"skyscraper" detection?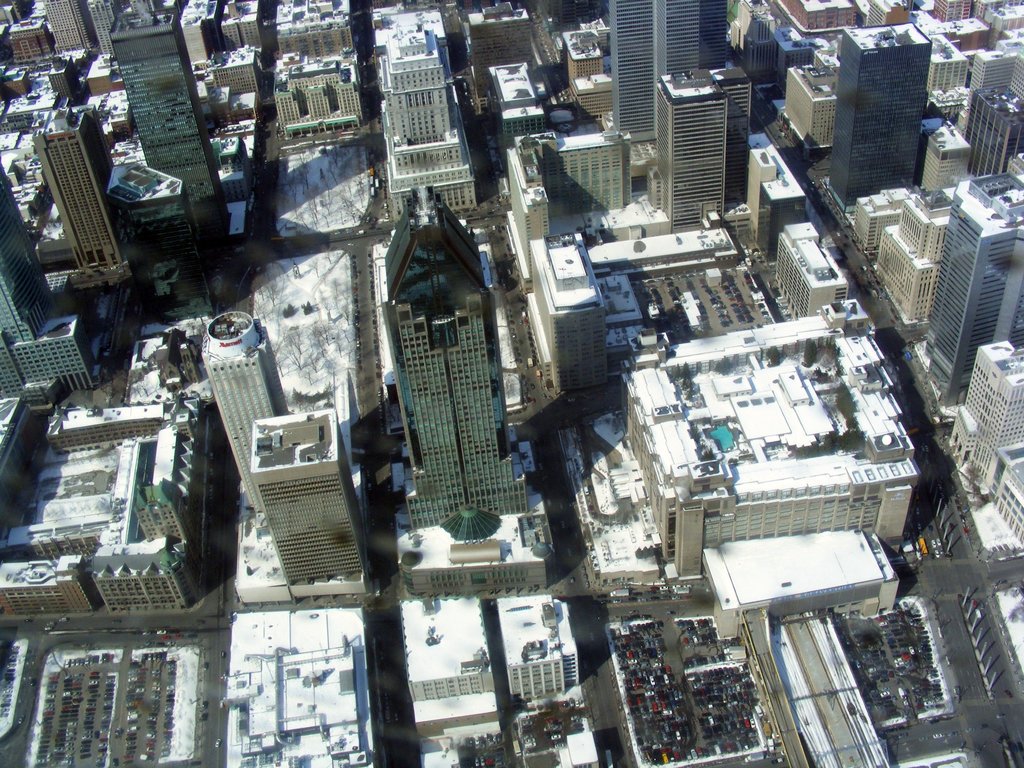
bbox=[377, 19, 484, 216]
